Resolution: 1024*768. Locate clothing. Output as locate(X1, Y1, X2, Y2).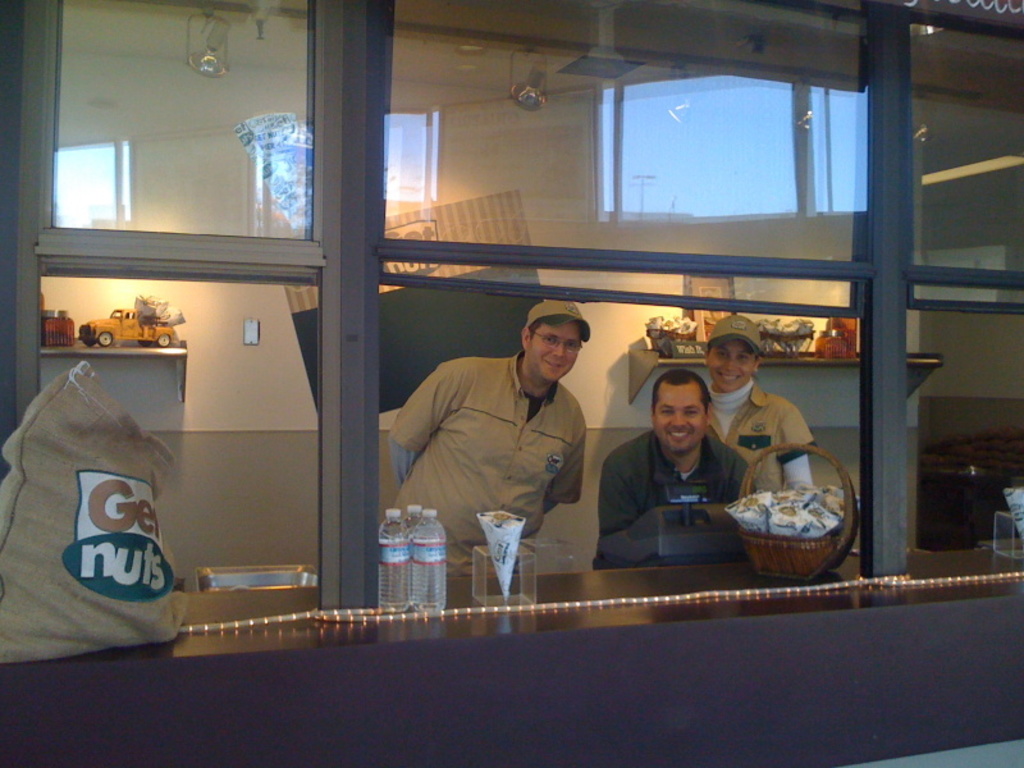
locate(684, 366, 815, 525).
